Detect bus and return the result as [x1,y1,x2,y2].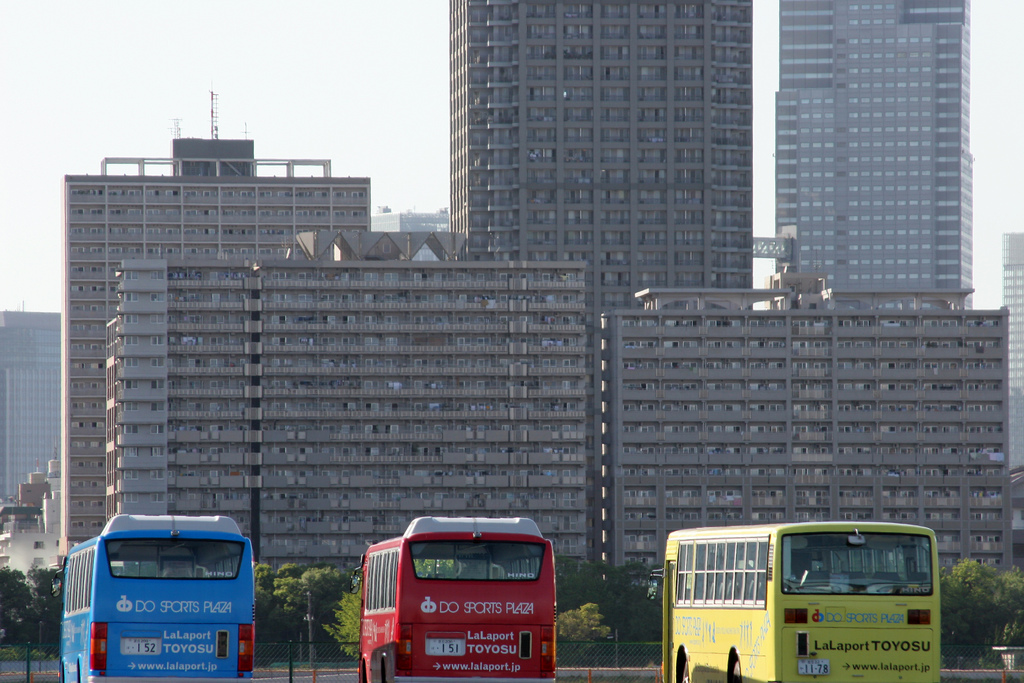
[50,516,260,682].
